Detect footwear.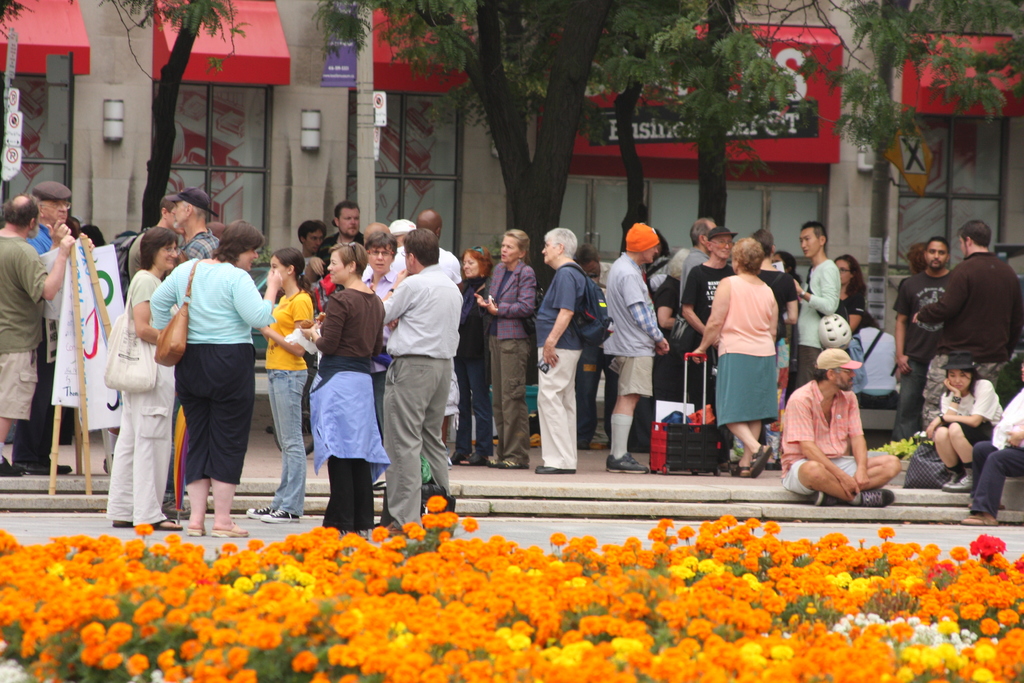
Detected at pyautogui.locateOnScreen(191, 523, 208, 539).
